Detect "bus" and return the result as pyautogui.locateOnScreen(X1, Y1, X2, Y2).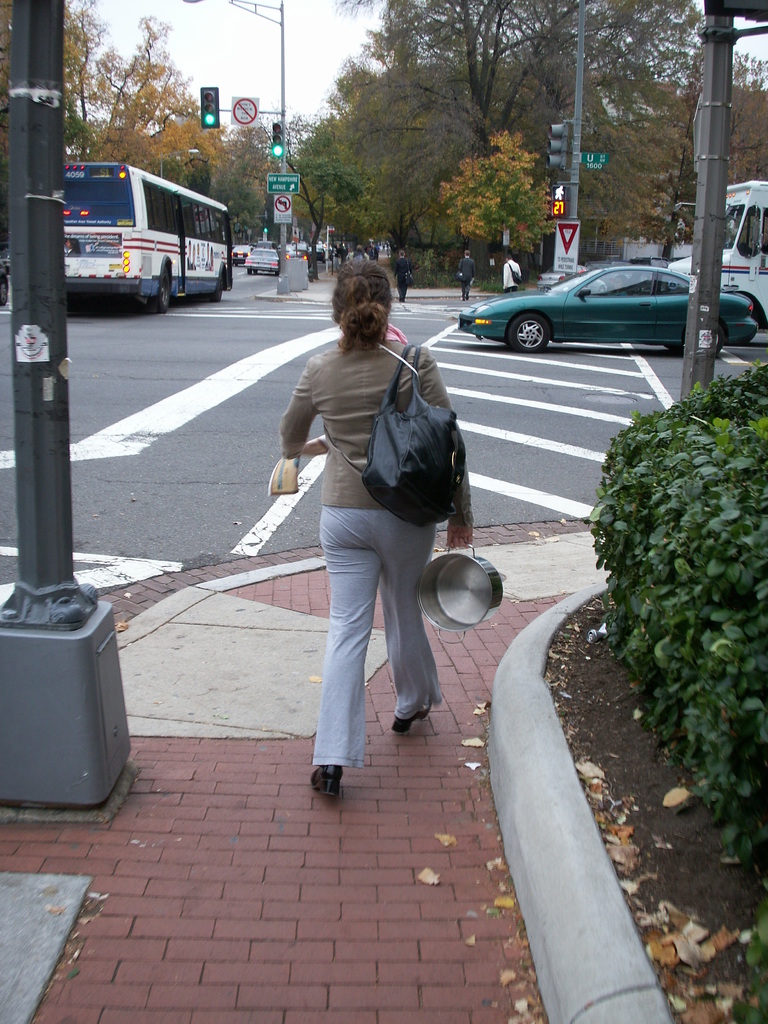
pyautogui.locateOnScreen(660, 180, 767, 323).
